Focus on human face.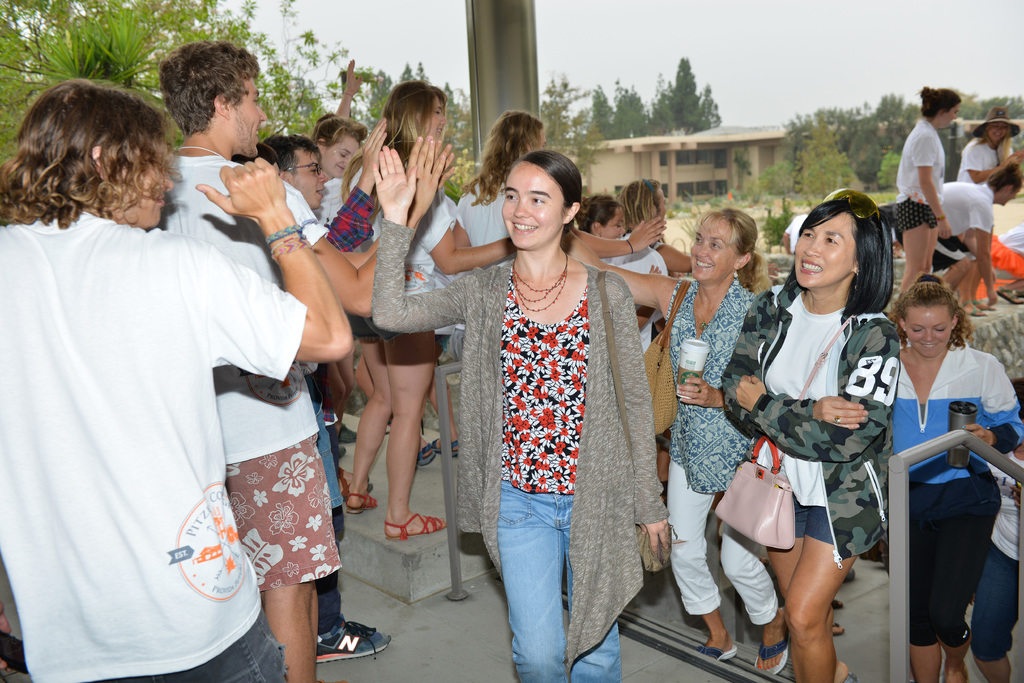
Focused at region(687, 216, 735, 280).
